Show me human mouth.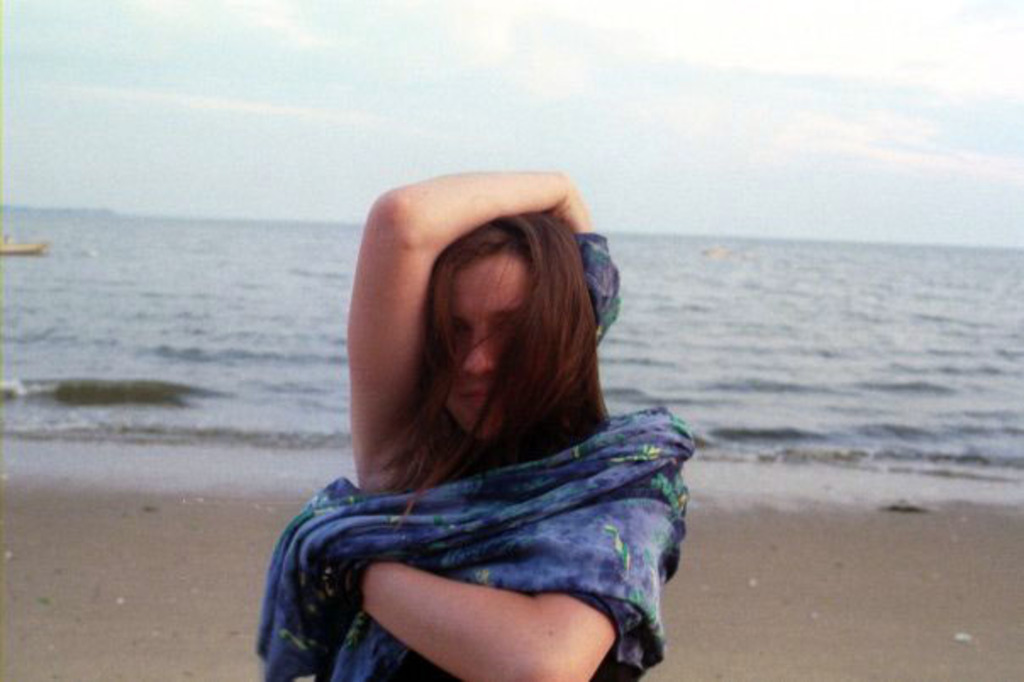
human mouth is here: Rect(465, 385, 500, 412).
